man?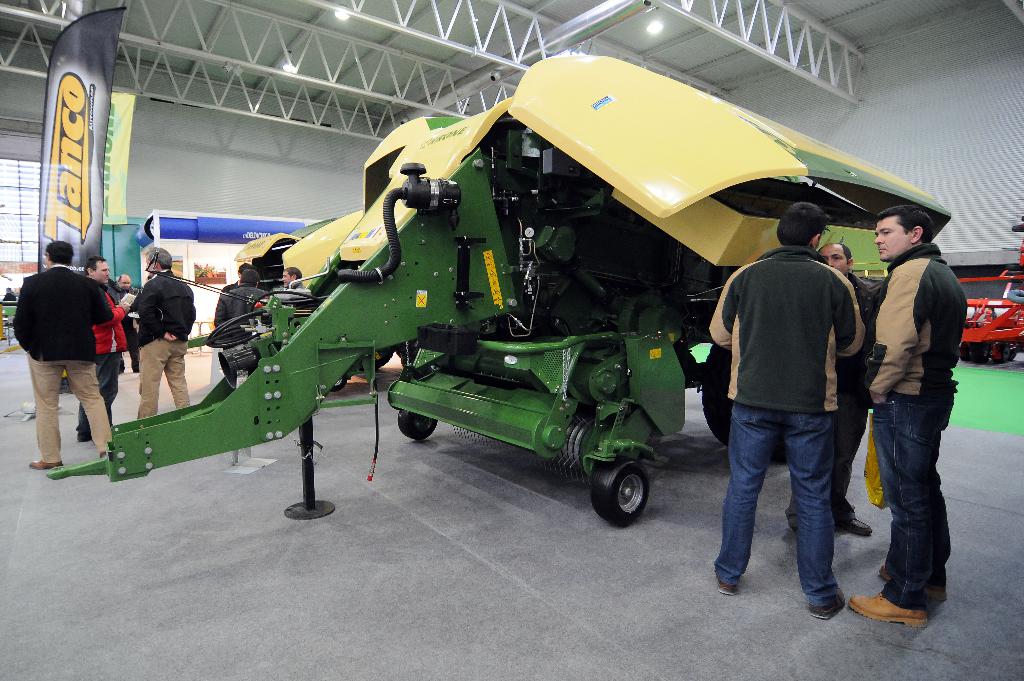
BBox(705, 198, 861, 627)
